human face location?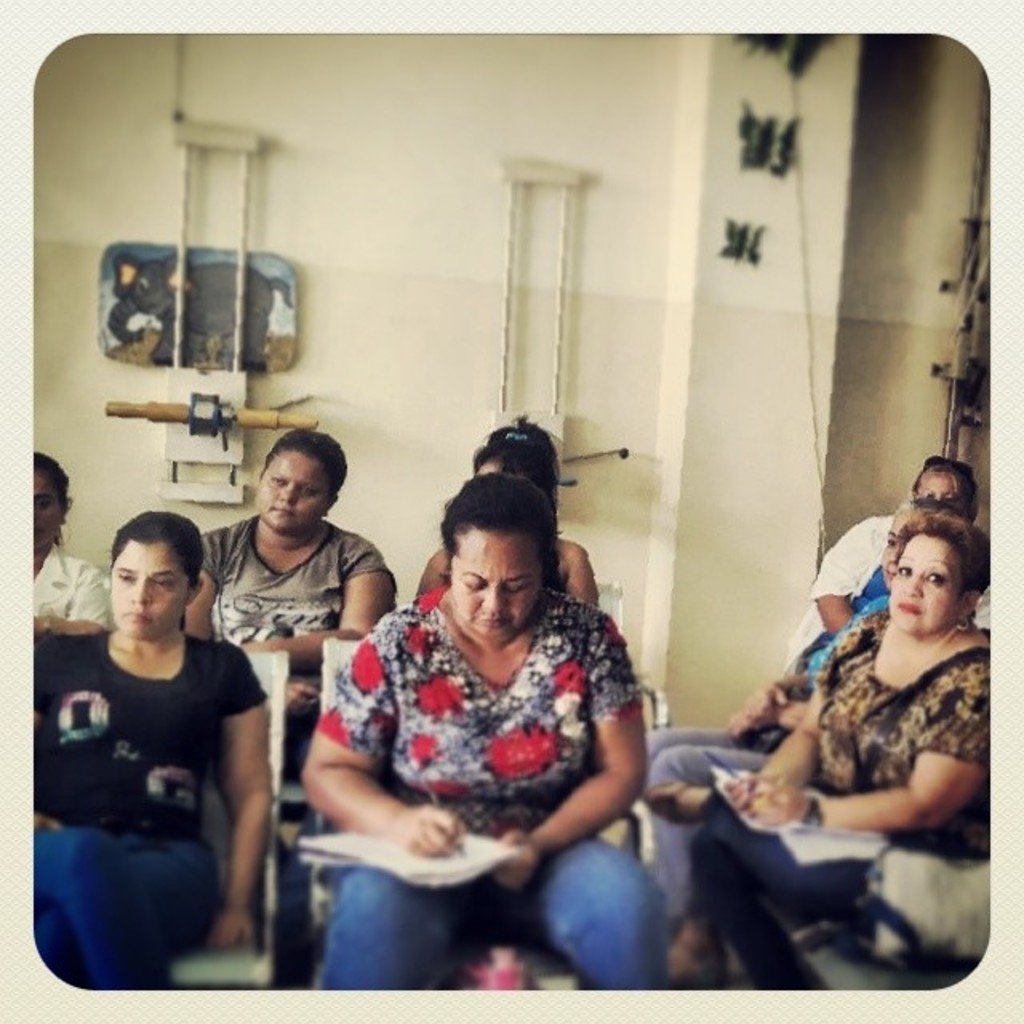
(x1=258, y1=458, x2=331, y2=531)
